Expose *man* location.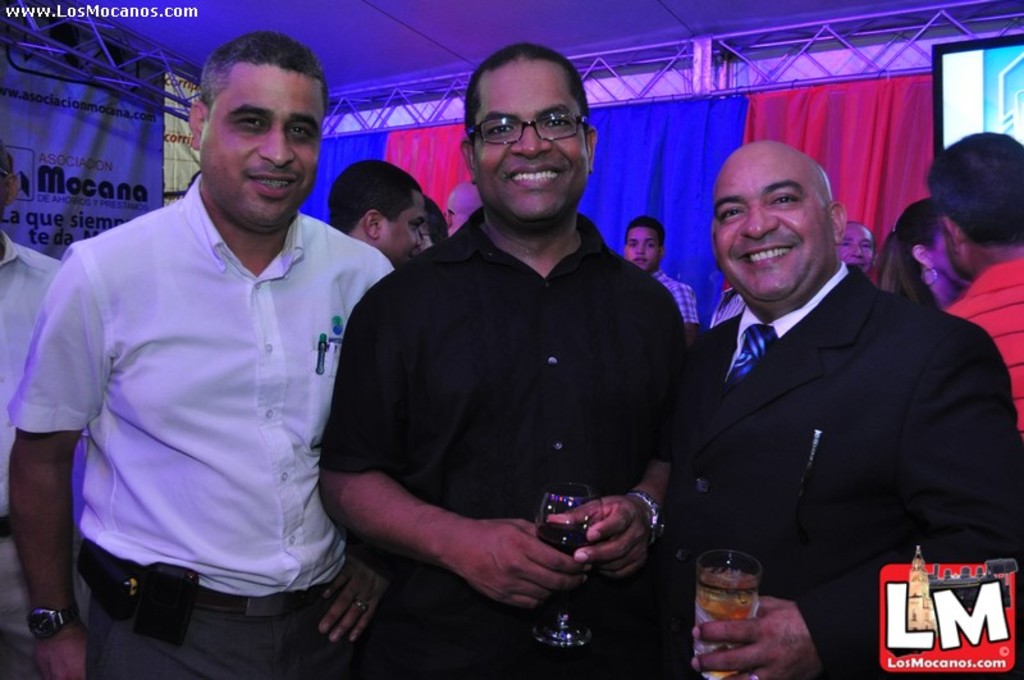
Exposed at {"left": 447, "top": 175, "right": 483, "bottom": 227}.
